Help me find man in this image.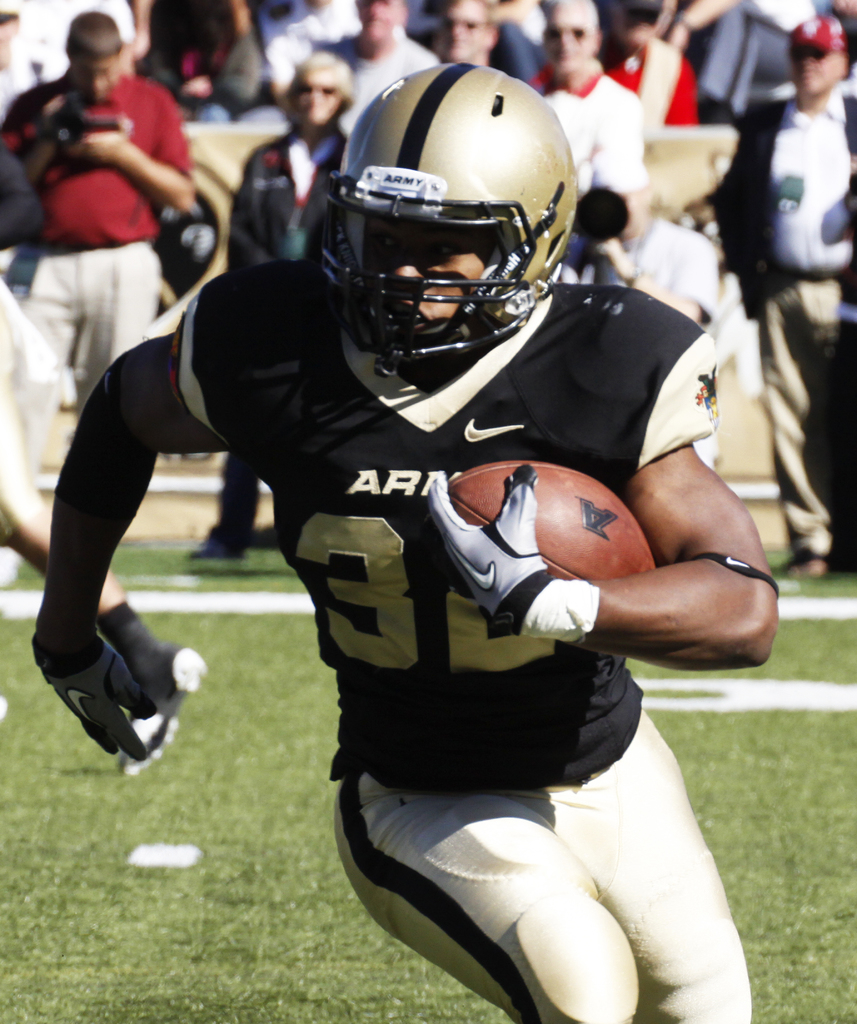
Found it: (x1=6, y1=0, x2=154, y2=73).
